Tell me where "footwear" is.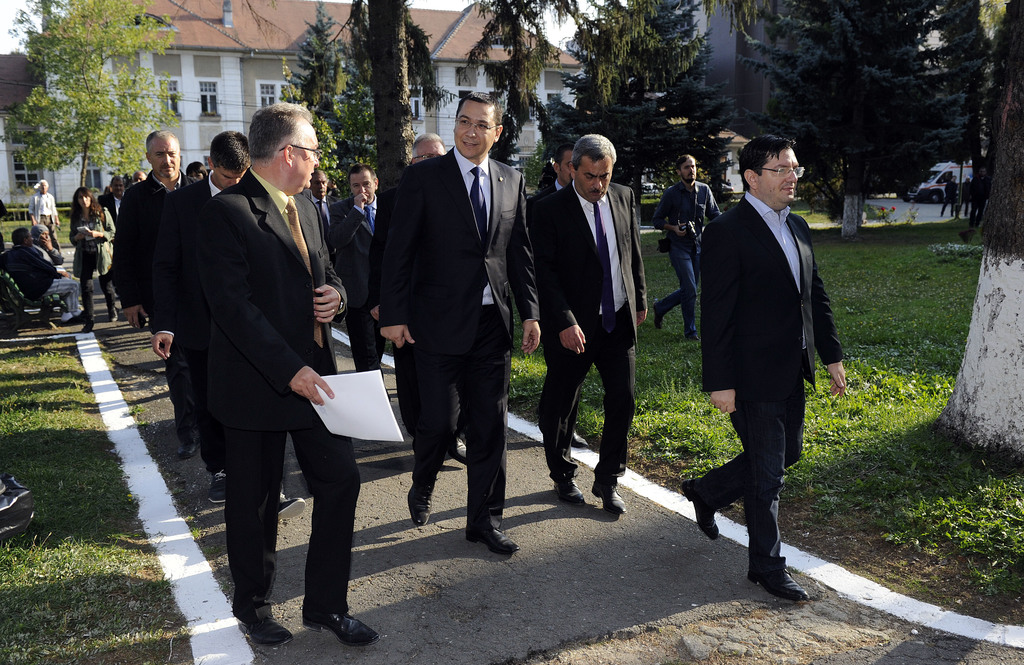
"footwear" is at crop(688, 332, 700, 339).
